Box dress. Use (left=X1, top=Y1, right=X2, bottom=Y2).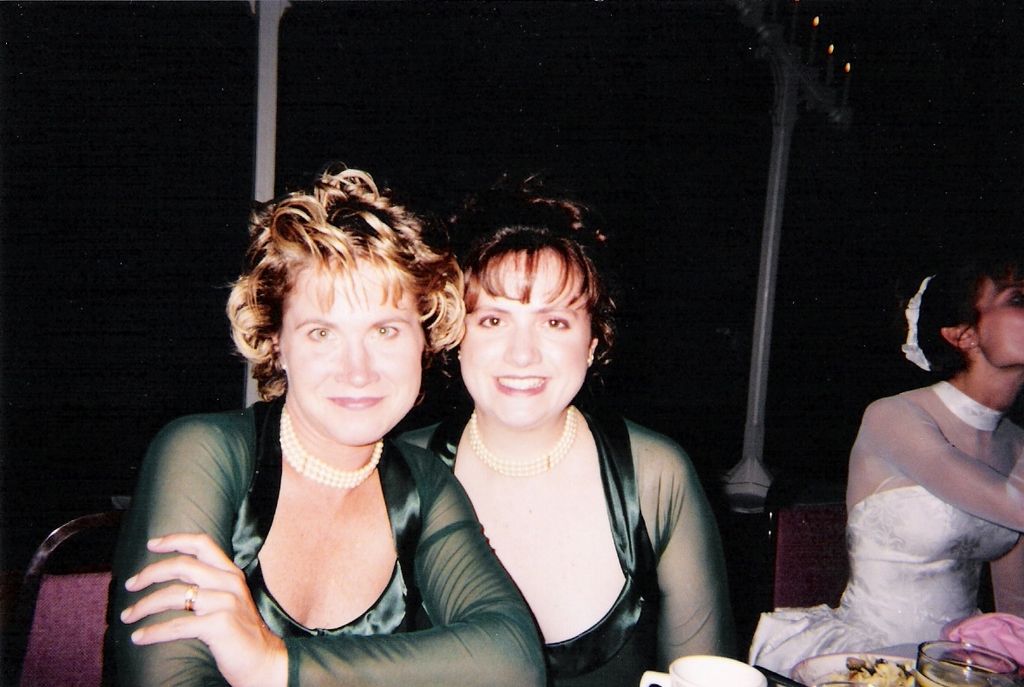
(left=391, top=397, right=730, bottom=686).
